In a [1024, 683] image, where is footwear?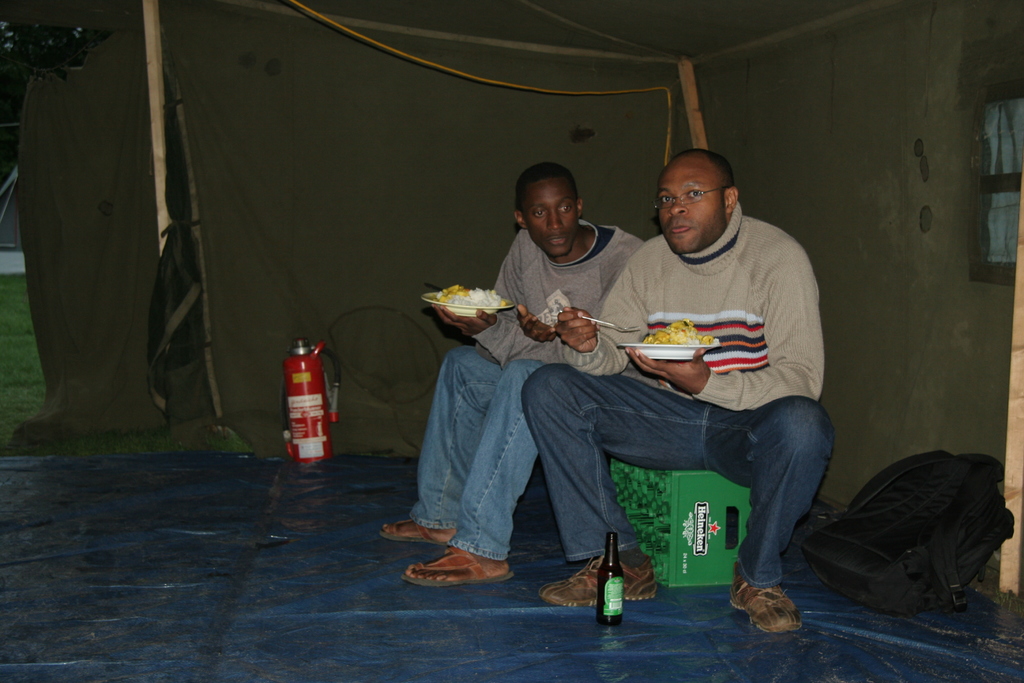
(left=722, top=549, right=810, bottom=627).
